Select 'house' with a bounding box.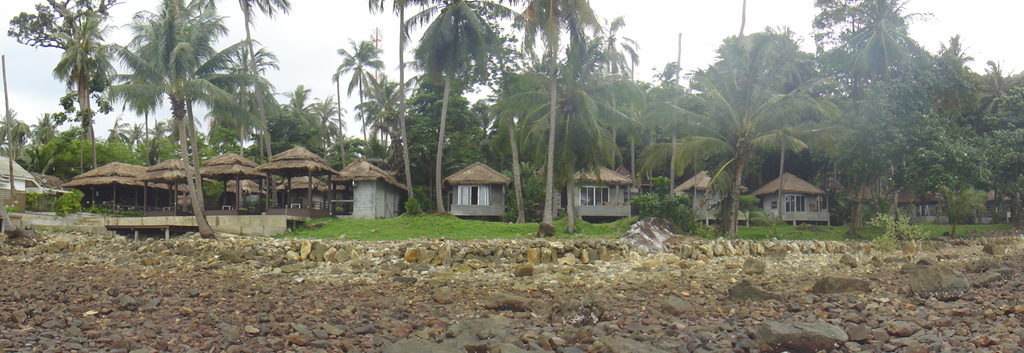
region(668, 168, 751, 225).
